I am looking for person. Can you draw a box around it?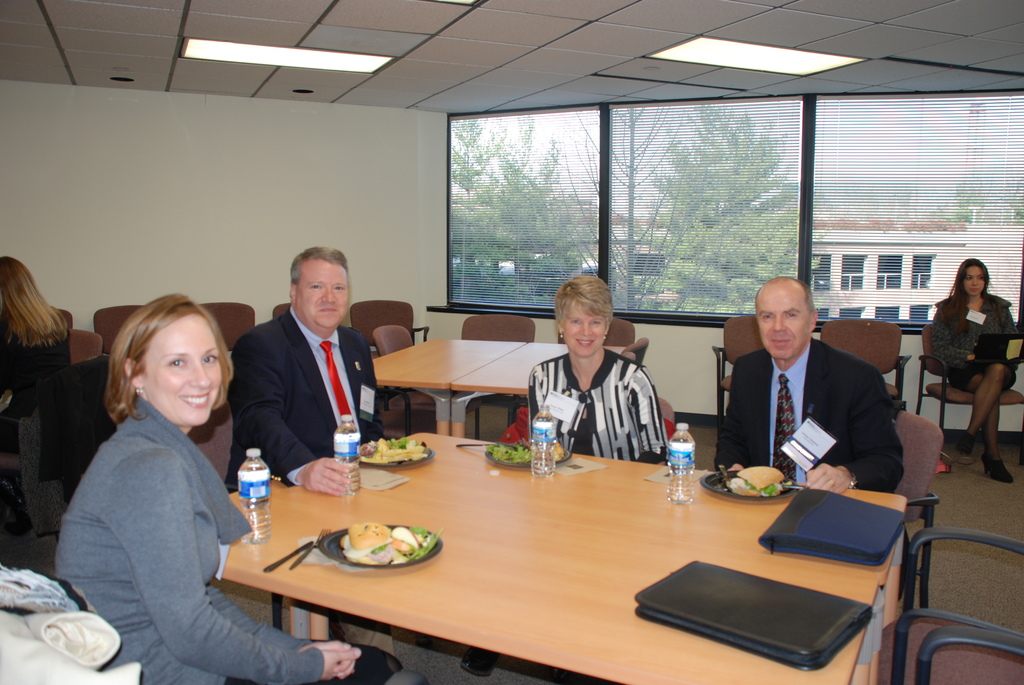
Sure, the bounding box is bbox(224, 234, 376, 512).
